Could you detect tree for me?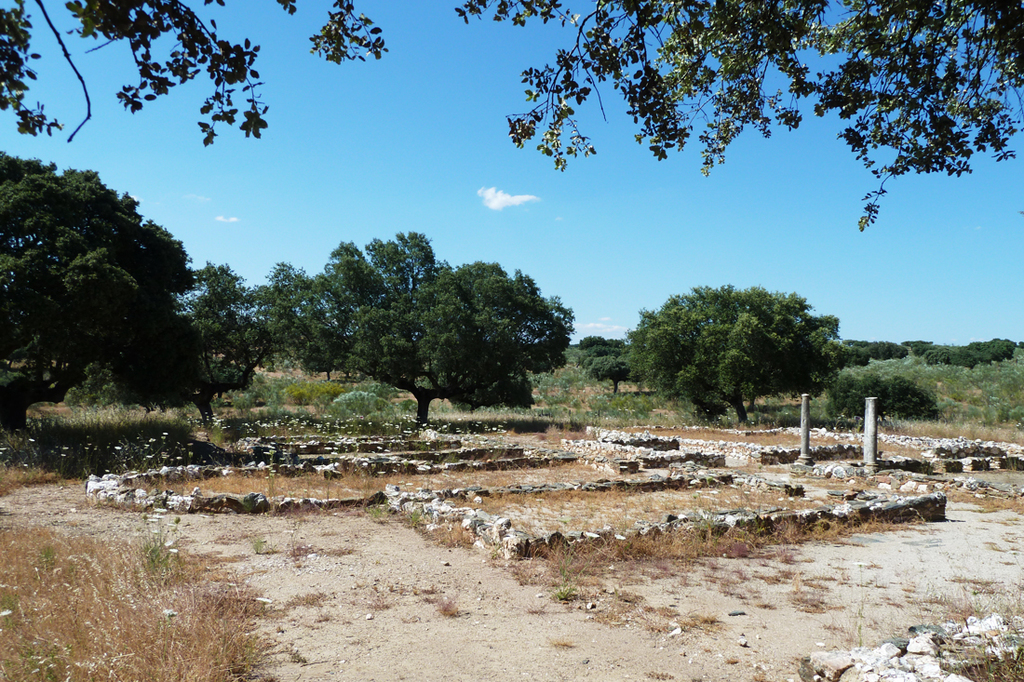
Detection result: <bbox>342, 253, 576, 427</bbox>.
